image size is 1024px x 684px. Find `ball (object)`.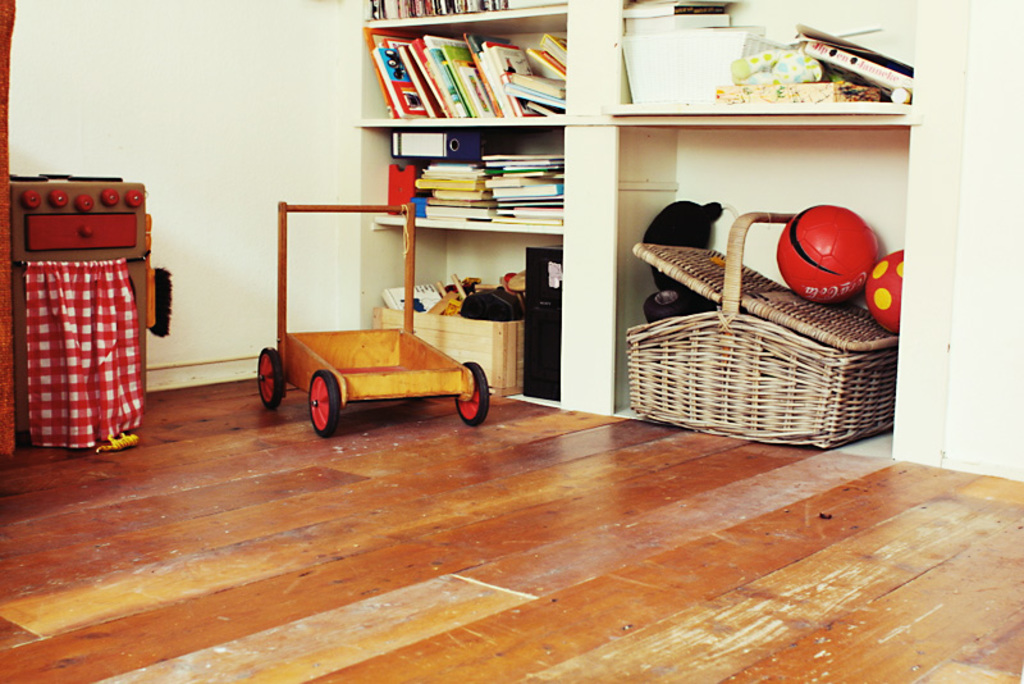
box(869, 251, 906, 327).
